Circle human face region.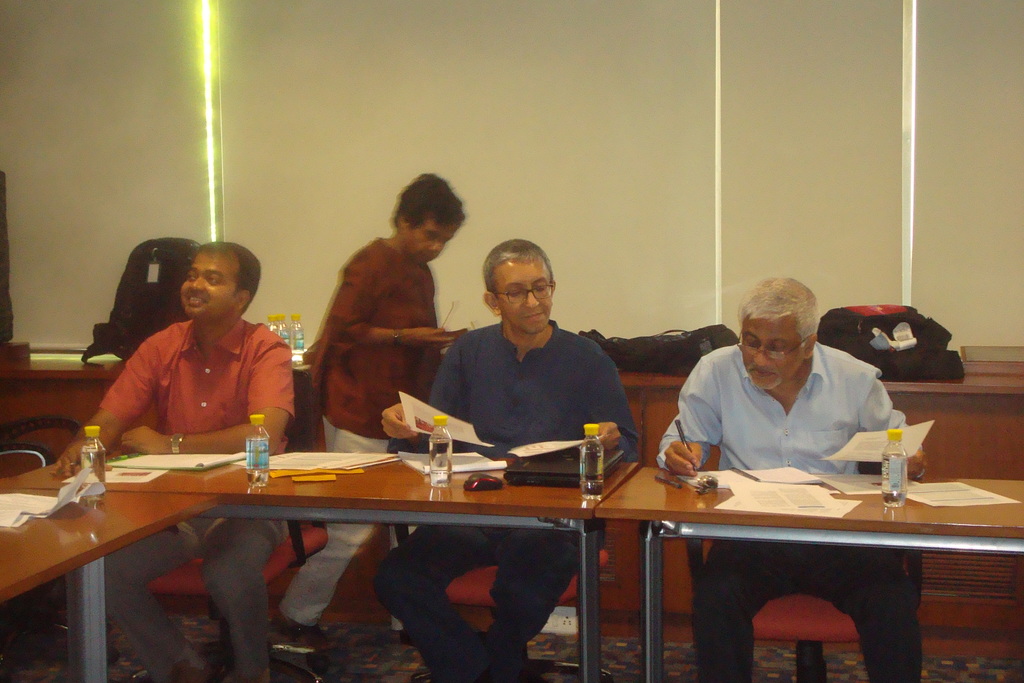
Region: box(740, 317, 804, 388).
